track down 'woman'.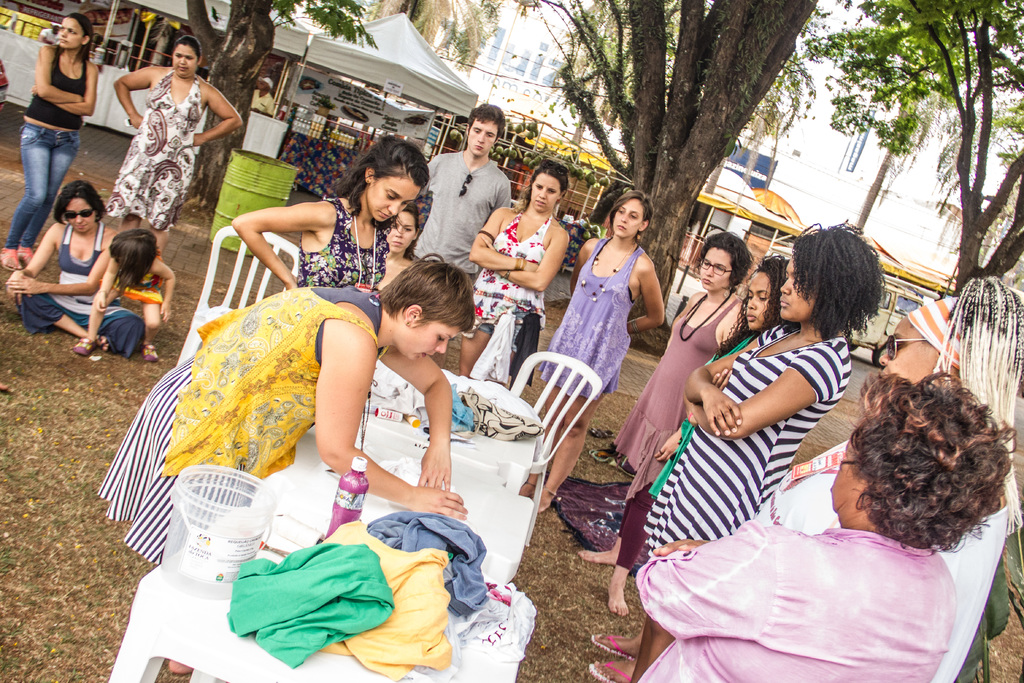
Tracked to pyautogui.locateOnScreen(628, 377, 1014, 682).
